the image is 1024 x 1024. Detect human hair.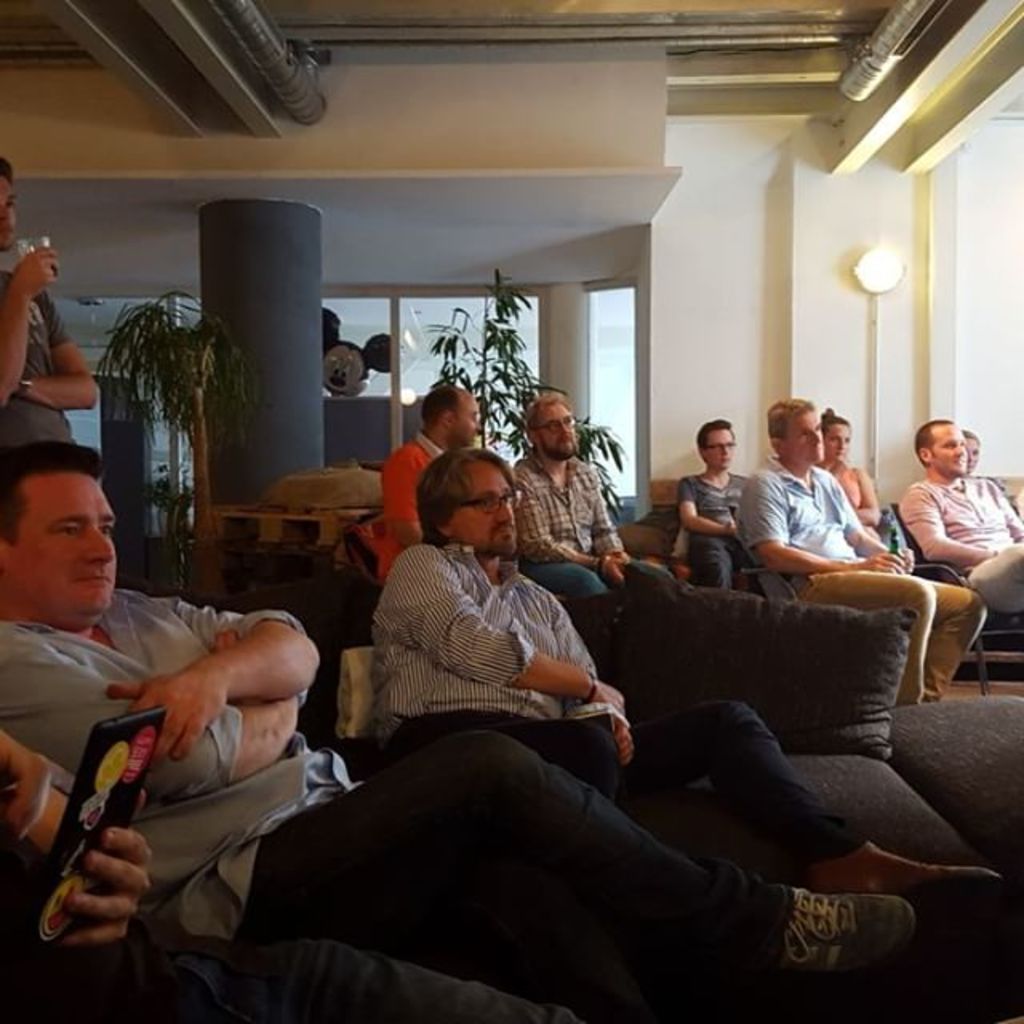
Detection: l=763, t=394, r=818, b=442.
